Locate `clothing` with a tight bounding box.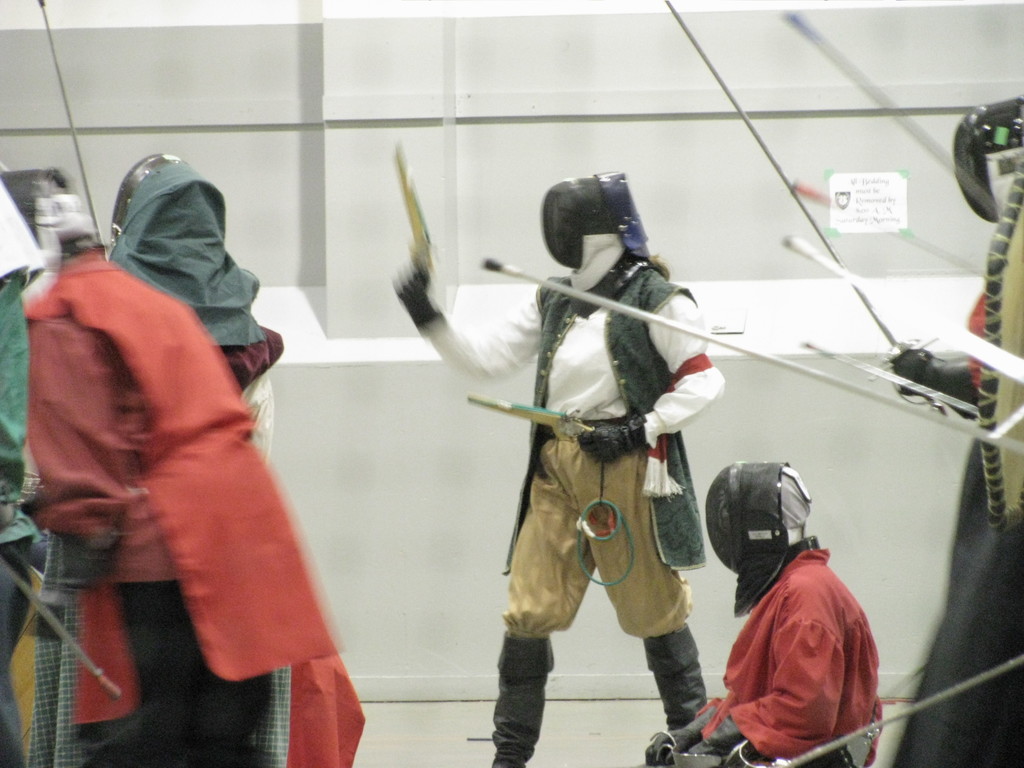
Rect(19, 246, 335, 767).
